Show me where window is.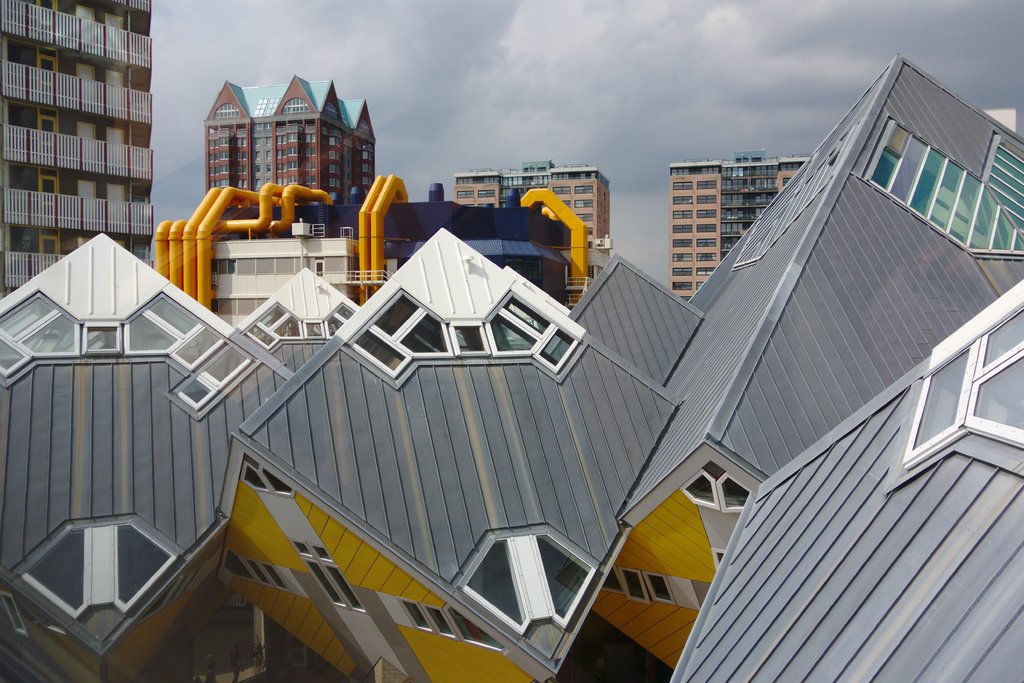
window is at {"x1": 364, "y1": 177, "x2": 374, "y2": 184}.
